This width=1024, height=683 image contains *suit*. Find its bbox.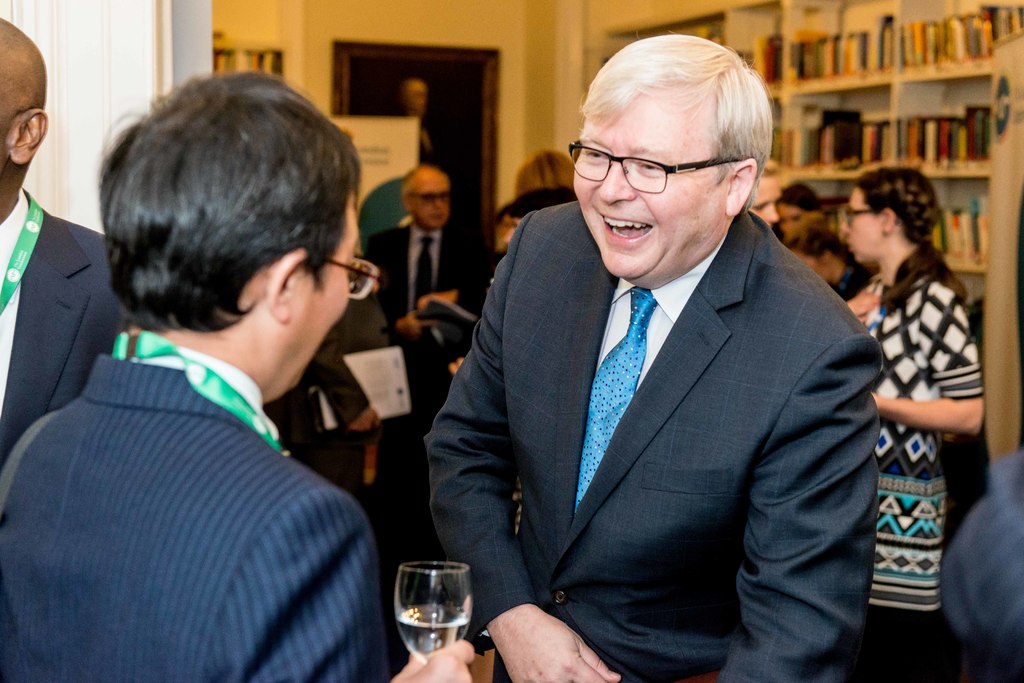
rect(422, 202, 886, 682).
